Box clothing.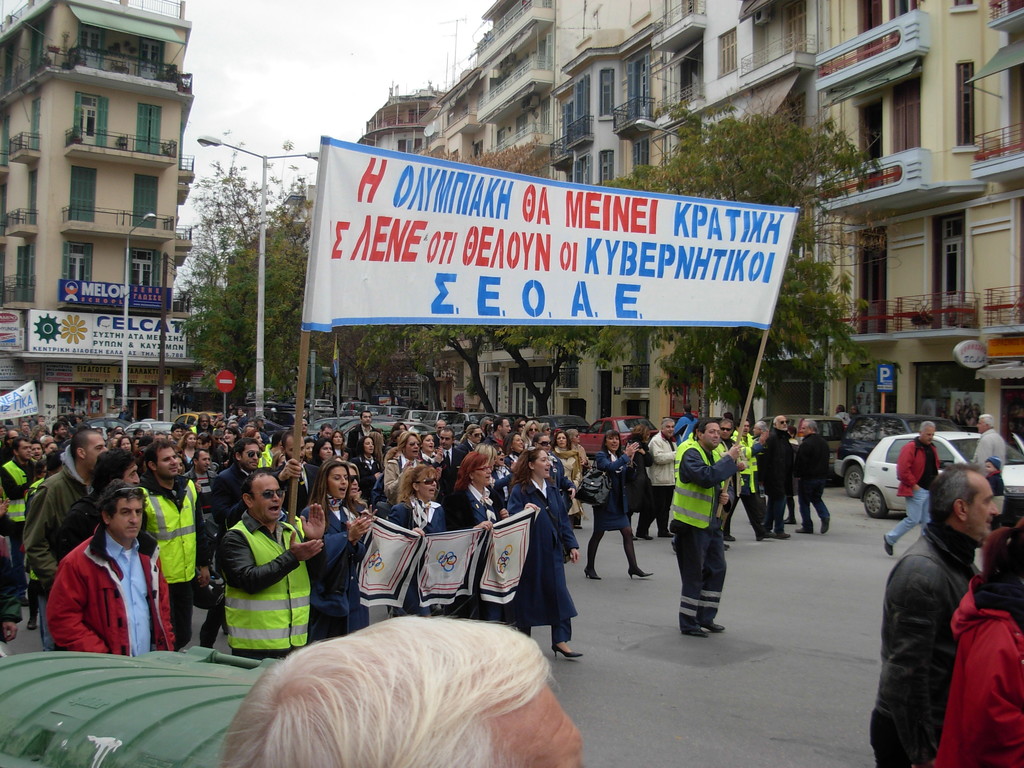
box(25, 442, 100, 651).
